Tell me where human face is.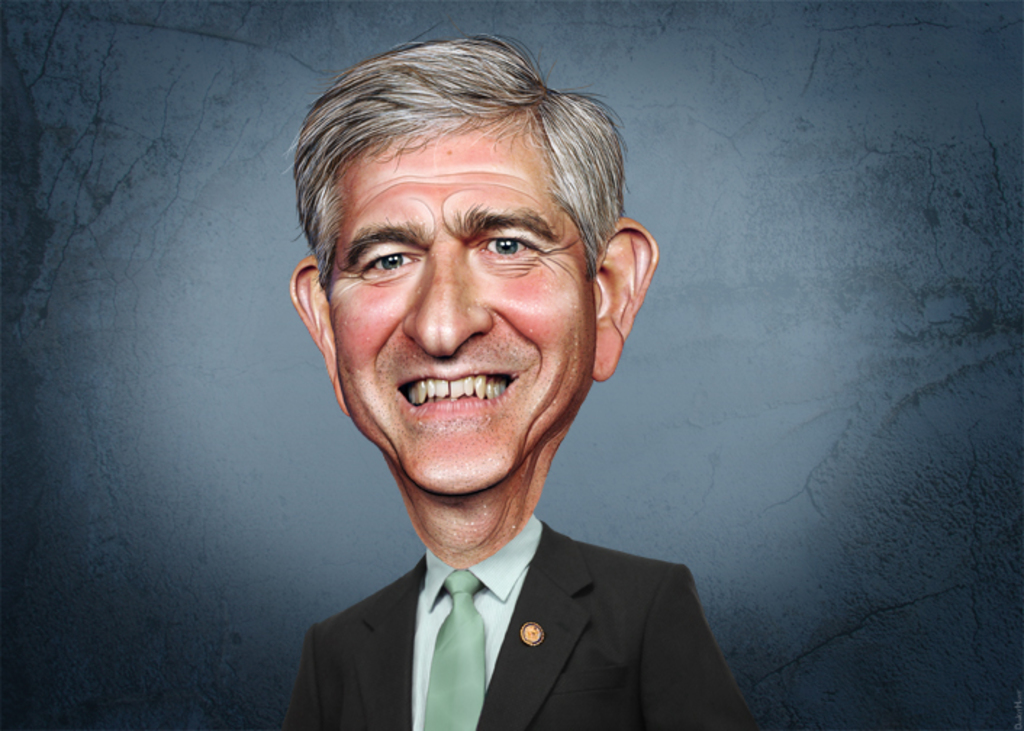
human face is at 329:132:596:495.
